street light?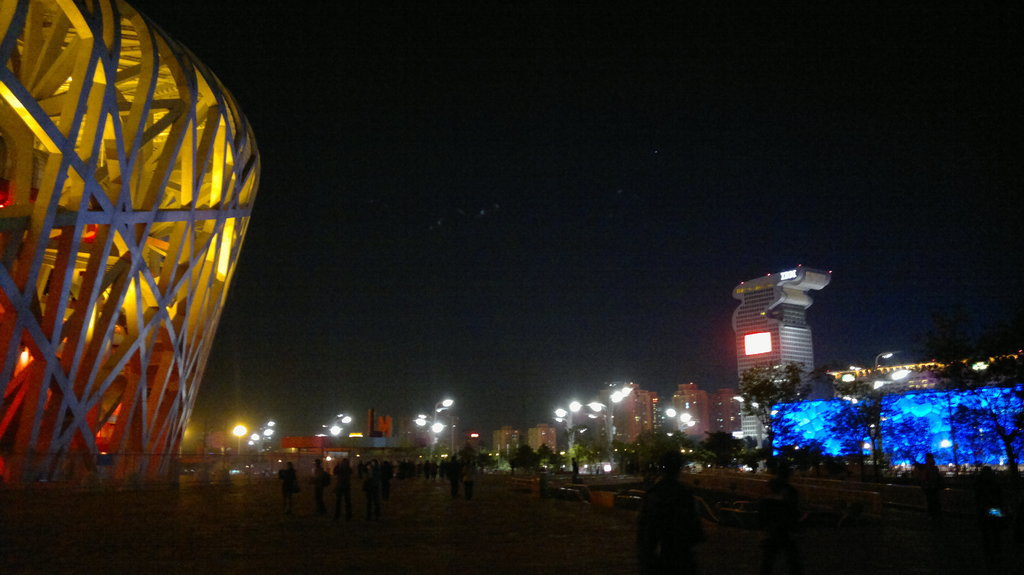
413/394/457/453
